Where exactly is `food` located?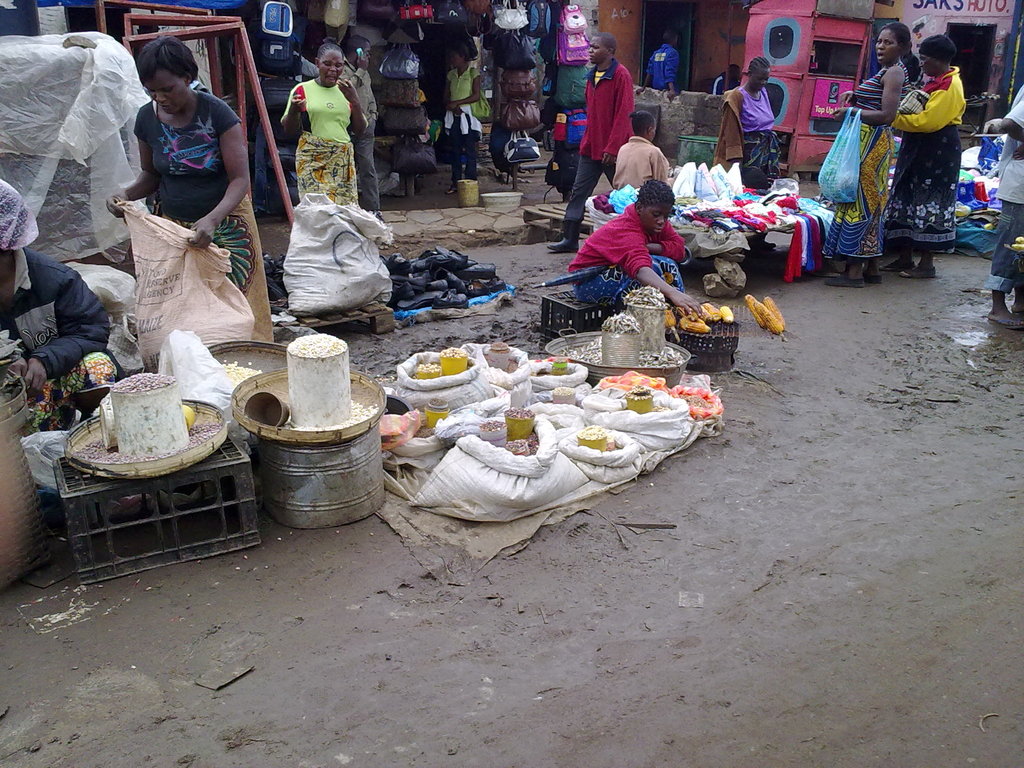
Its bounding box is region(412, 397, 449, 436).
